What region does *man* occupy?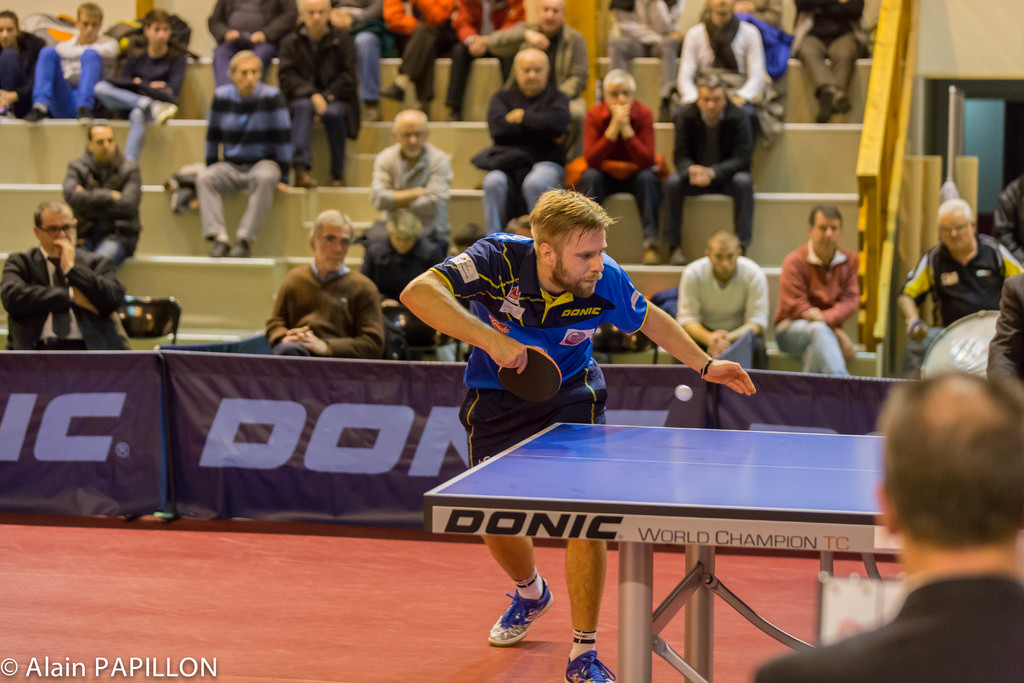
Rect(486, 0, 586, 156).
